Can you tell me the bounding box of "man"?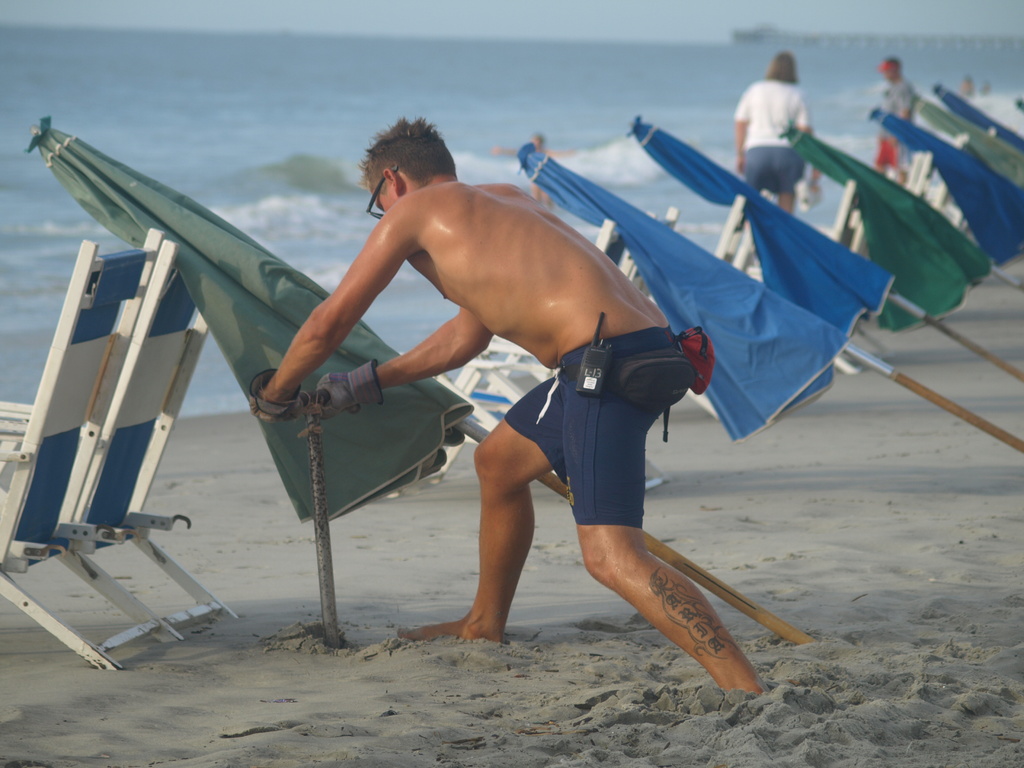
(left=241, top=116, right=778, bottom=709).
